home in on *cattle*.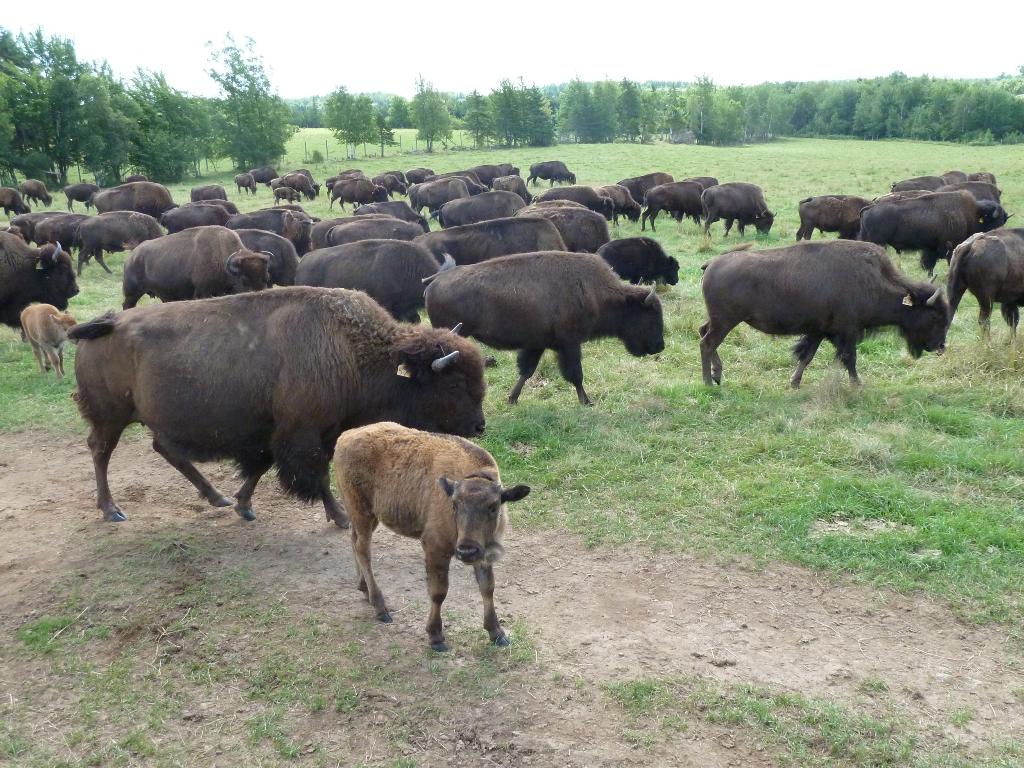
Homed in at box(890, 177, 943, 193).
